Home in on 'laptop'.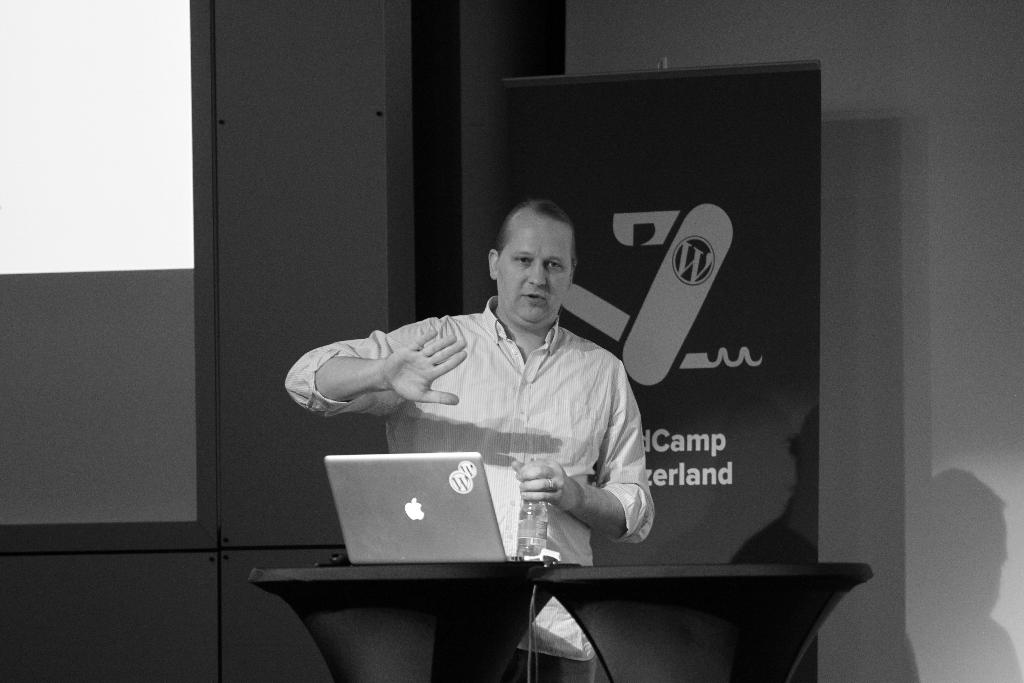
Homed in at left=321, top=454, right=541, bottom=564.
